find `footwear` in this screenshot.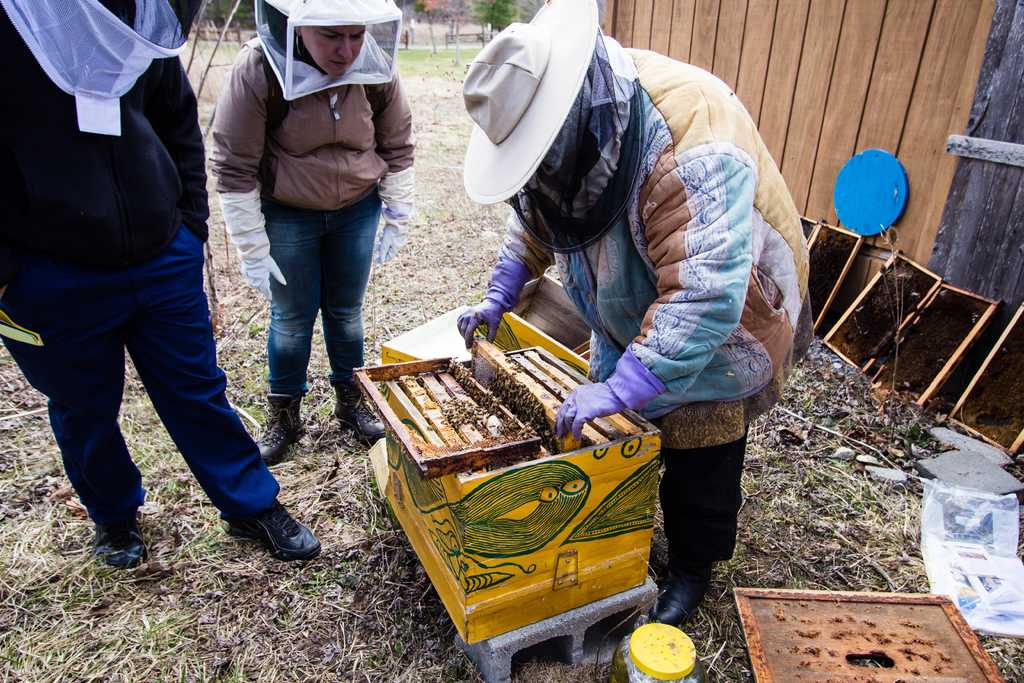
The bounding box for `footwear` is 90 511 142 572.
